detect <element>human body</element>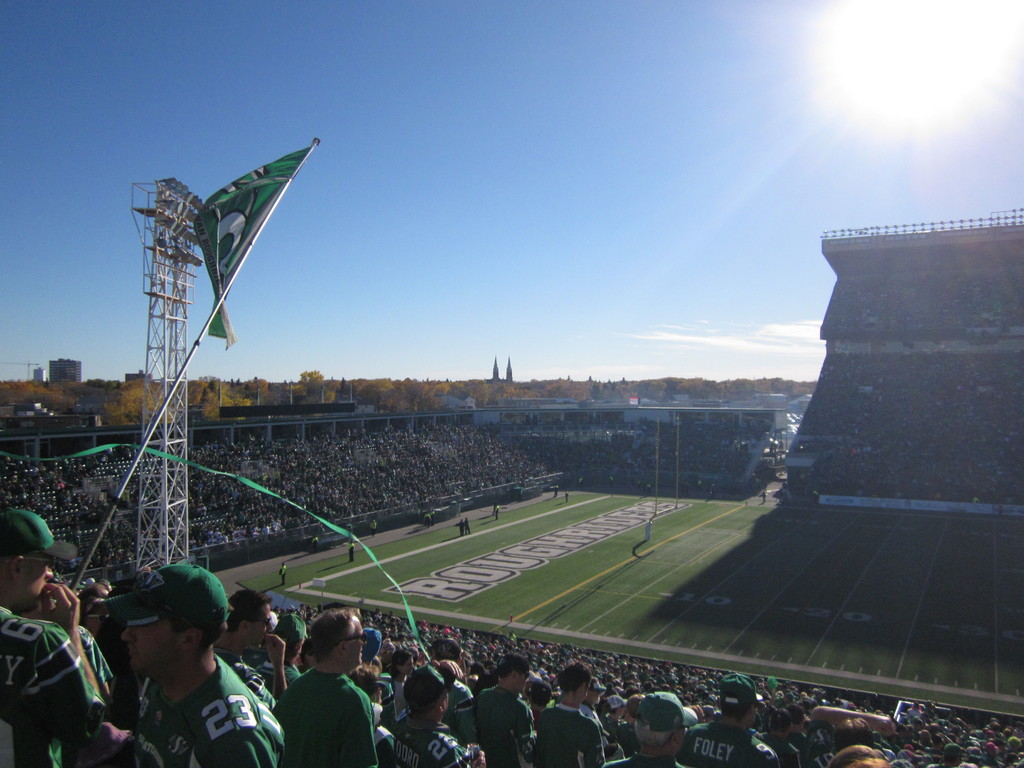
(x1=278, y1=562, x2=288, y2=587)
